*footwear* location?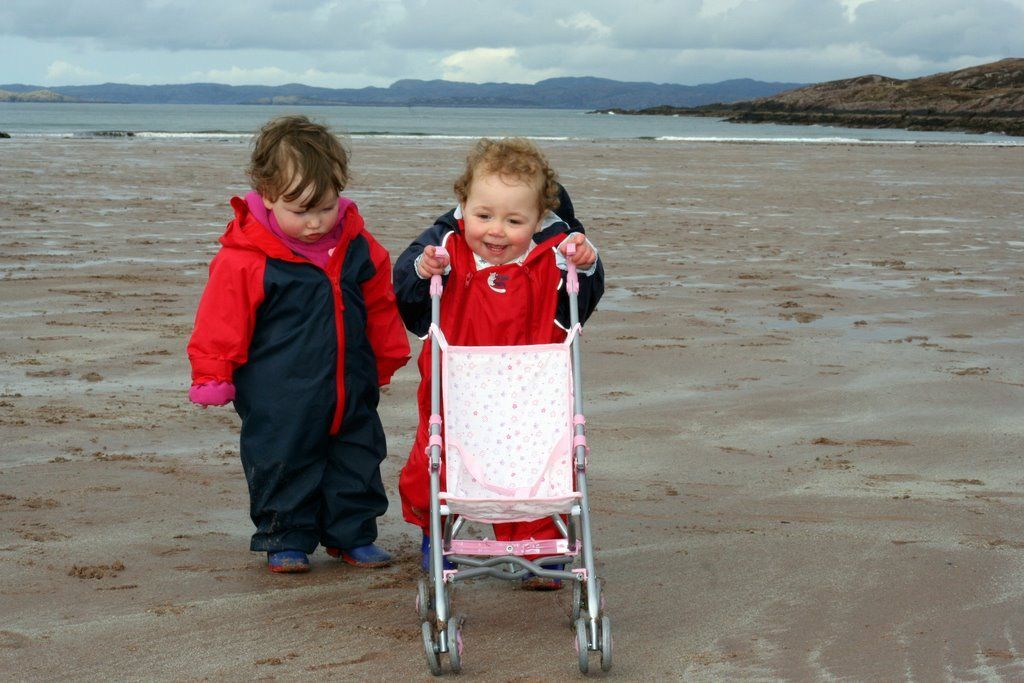
<bbox>418, 528, 459, 580</bbox>
